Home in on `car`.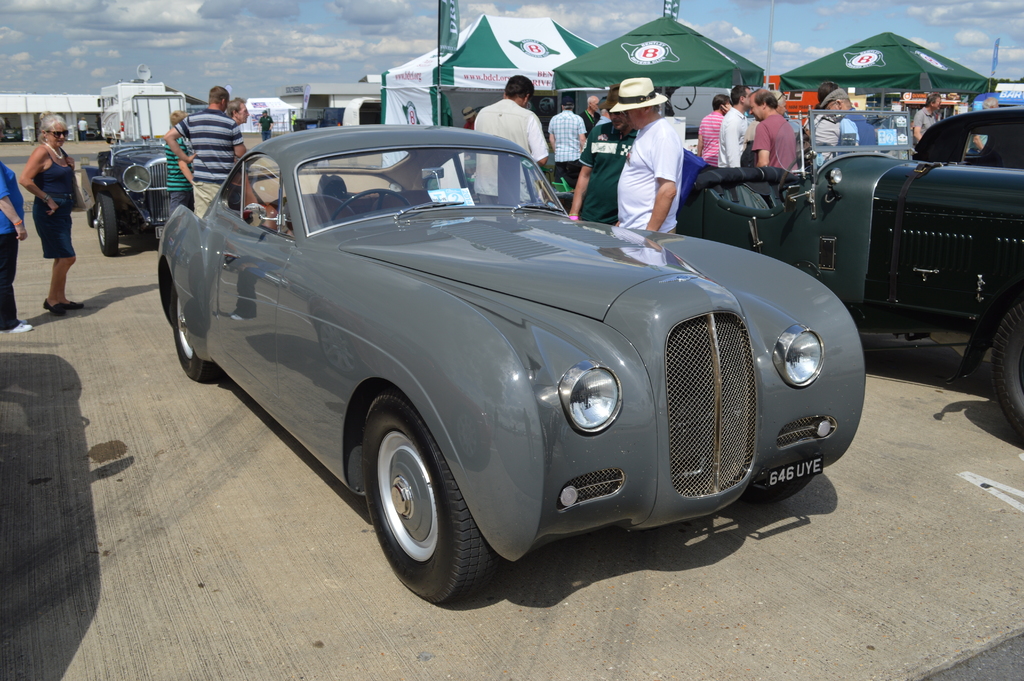
Homed in at (x1=911, y1=105, x2=1023, y2=167).
